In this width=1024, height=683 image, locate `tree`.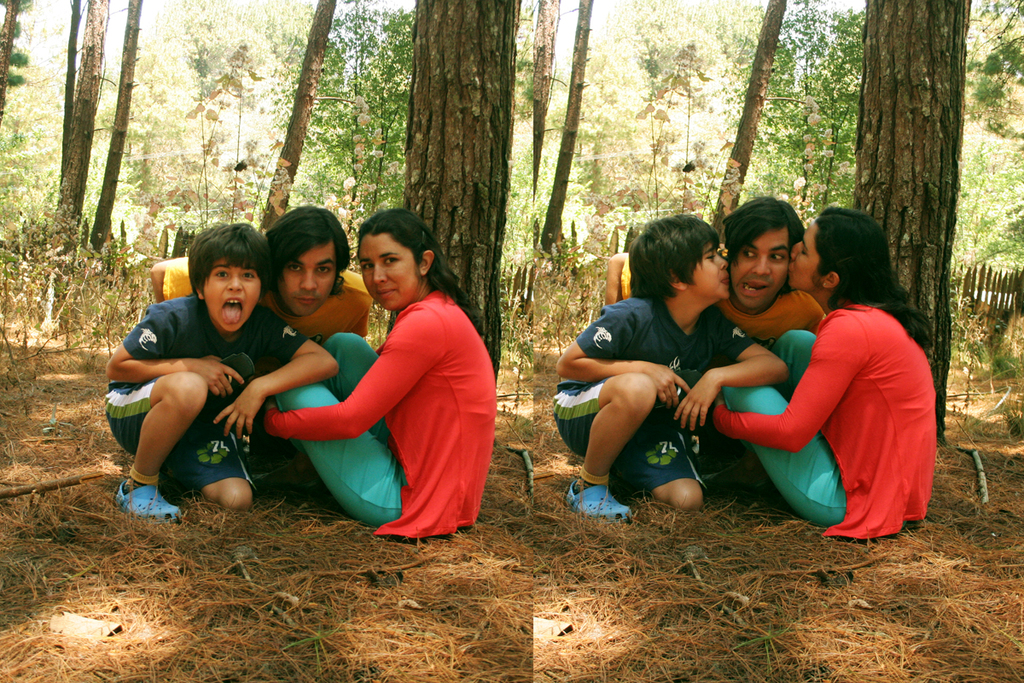
Bounding box: <box>855,0,970,441</box>.
